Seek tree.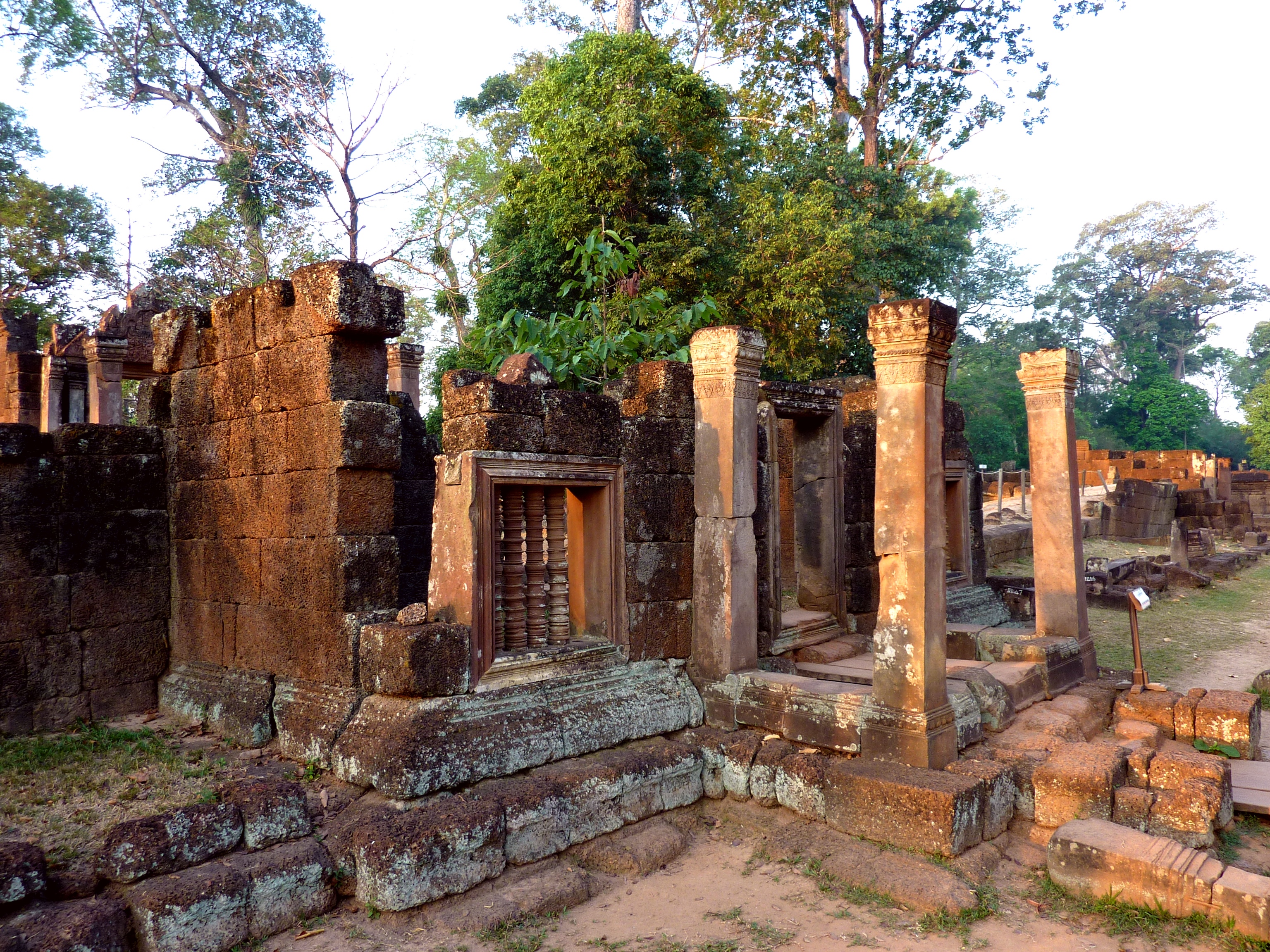
locate(0, 36, 64, 124).
